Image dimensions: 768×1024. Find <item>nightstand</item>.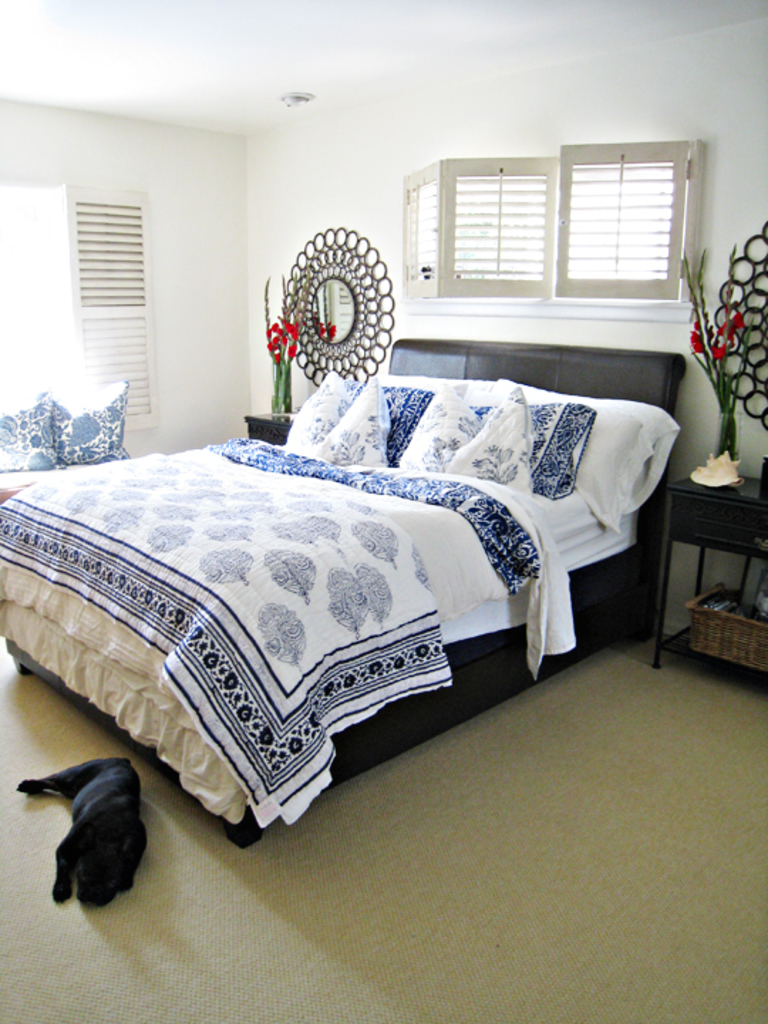
(670, 449, 762, 678).
